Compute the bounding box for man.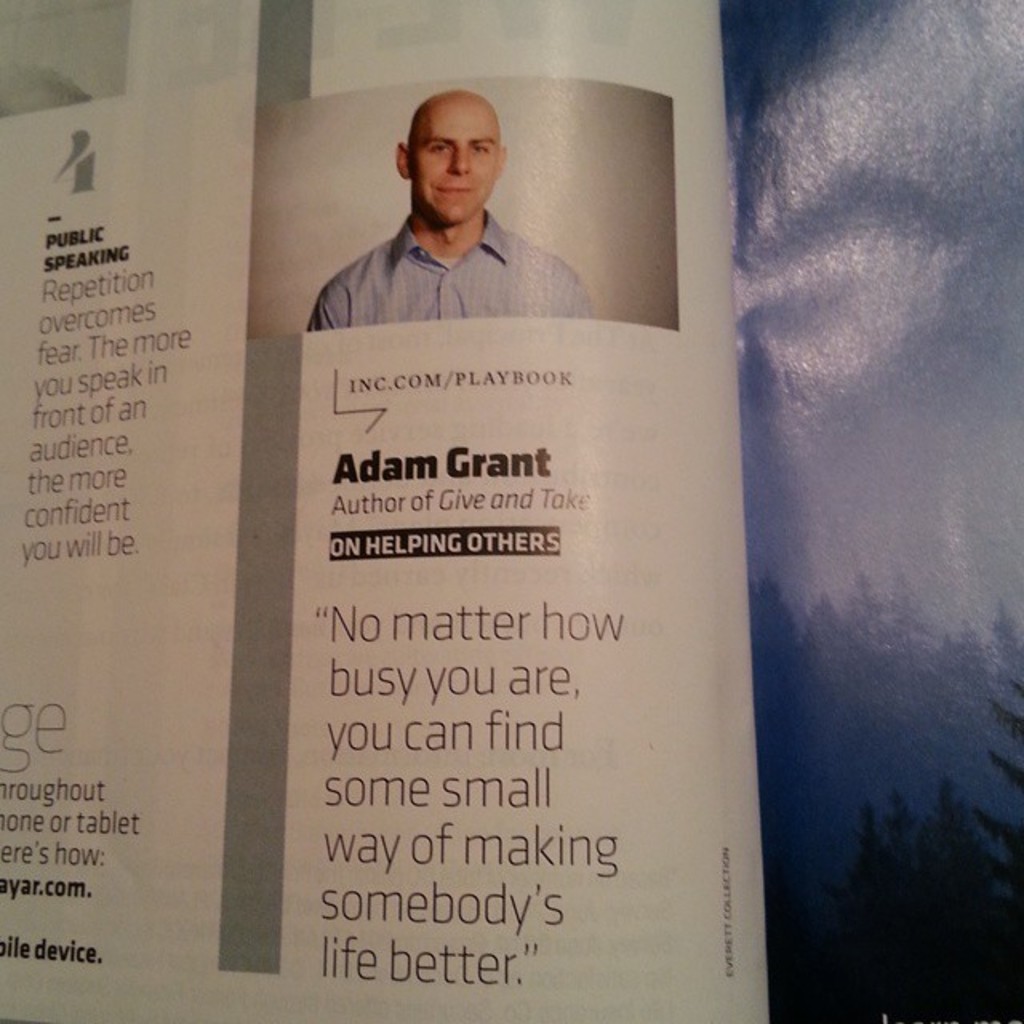
{"left": 315, "top": 96, "right": 571, "bottom": 341}.
